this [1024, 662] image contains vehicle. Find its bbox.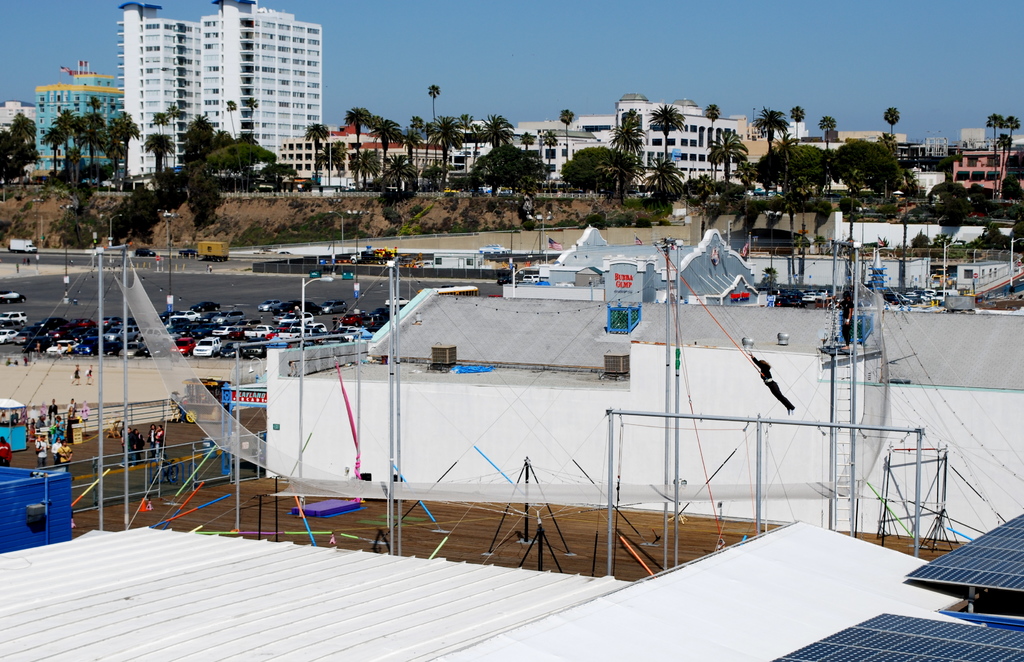
[left=349, top=252, right=394, bottom=266].
